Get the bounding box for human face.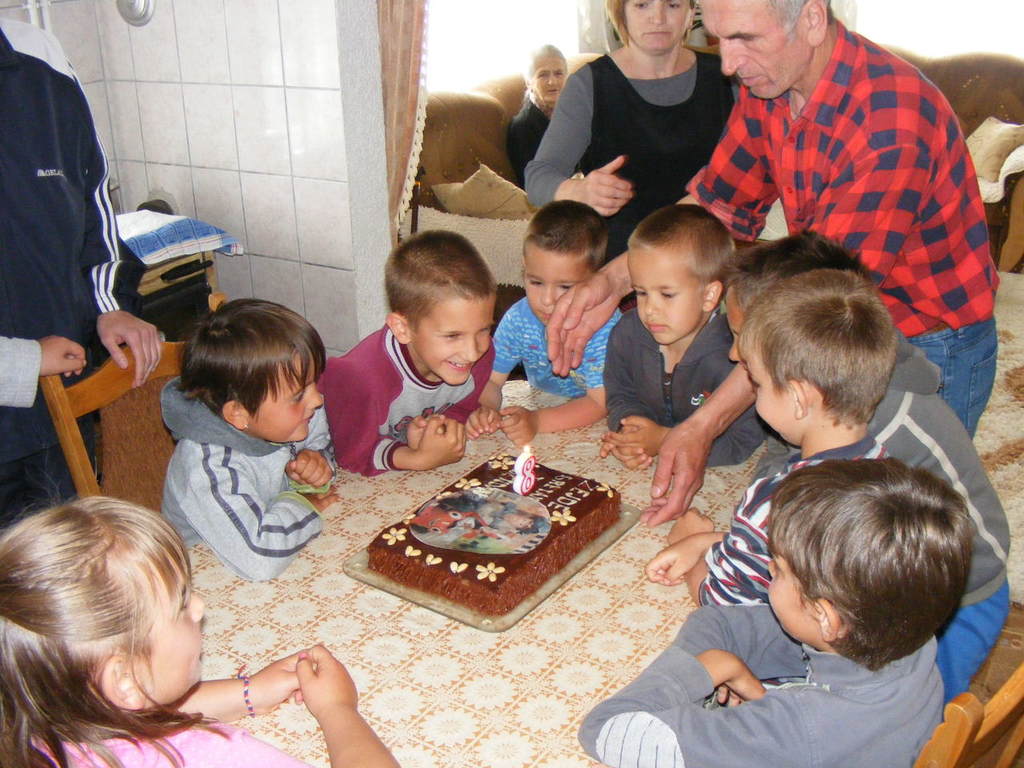
{"left": 409, "top": 295, "right": 490, "bottom": 382}.
